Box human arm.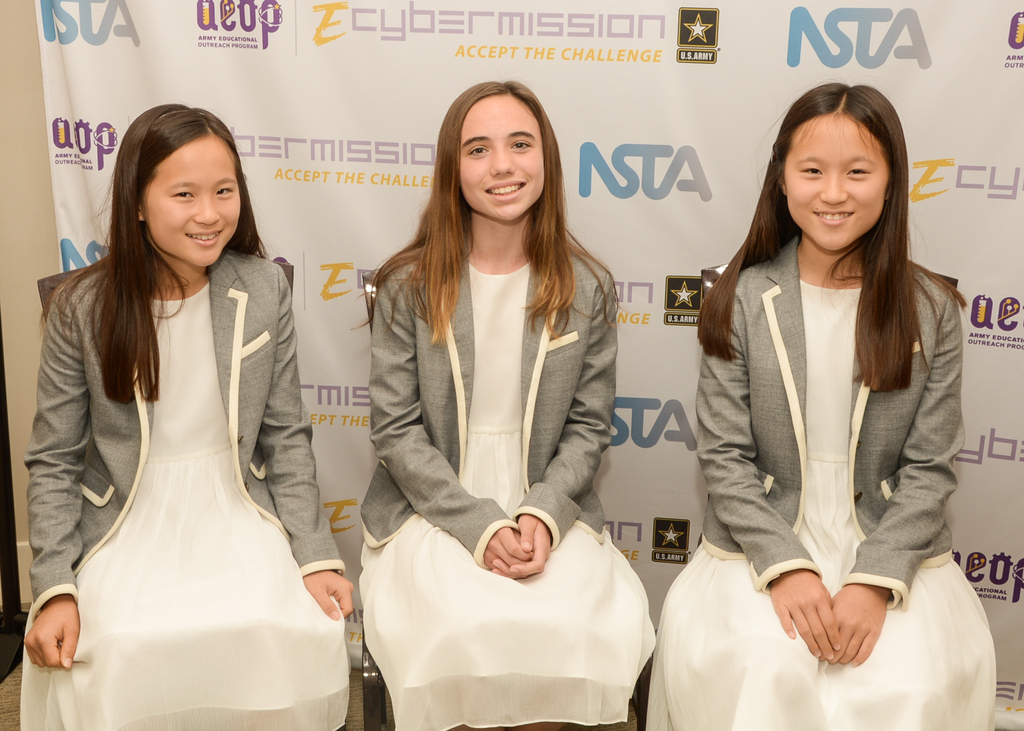
493,271,619,581.
